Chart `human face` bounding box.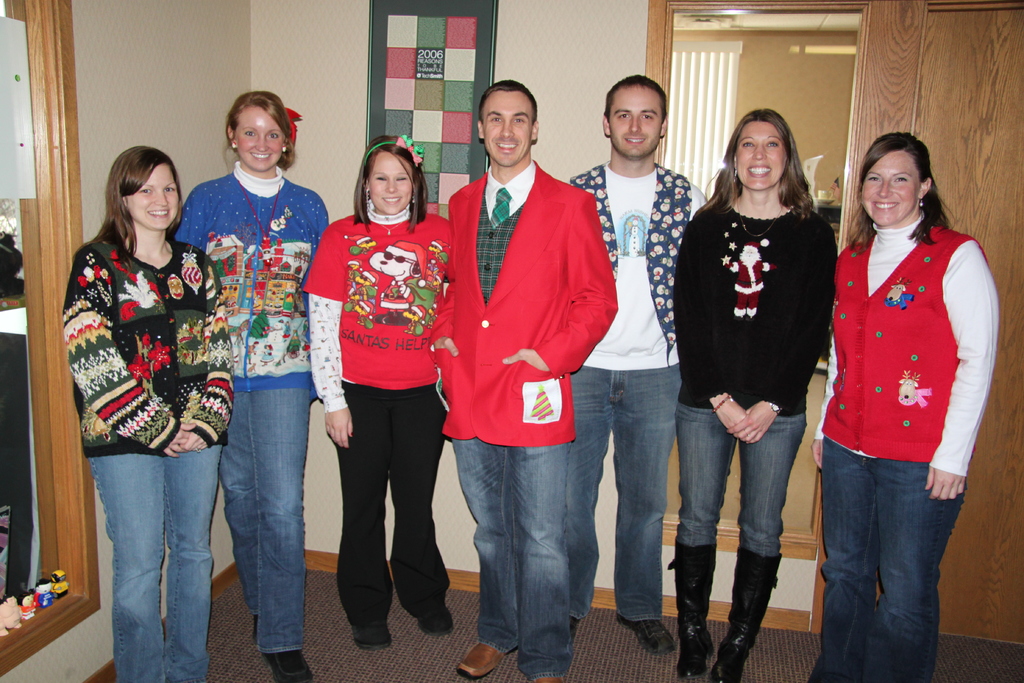
Charted: x1=607 y1=85 x2=661 y2=157.
